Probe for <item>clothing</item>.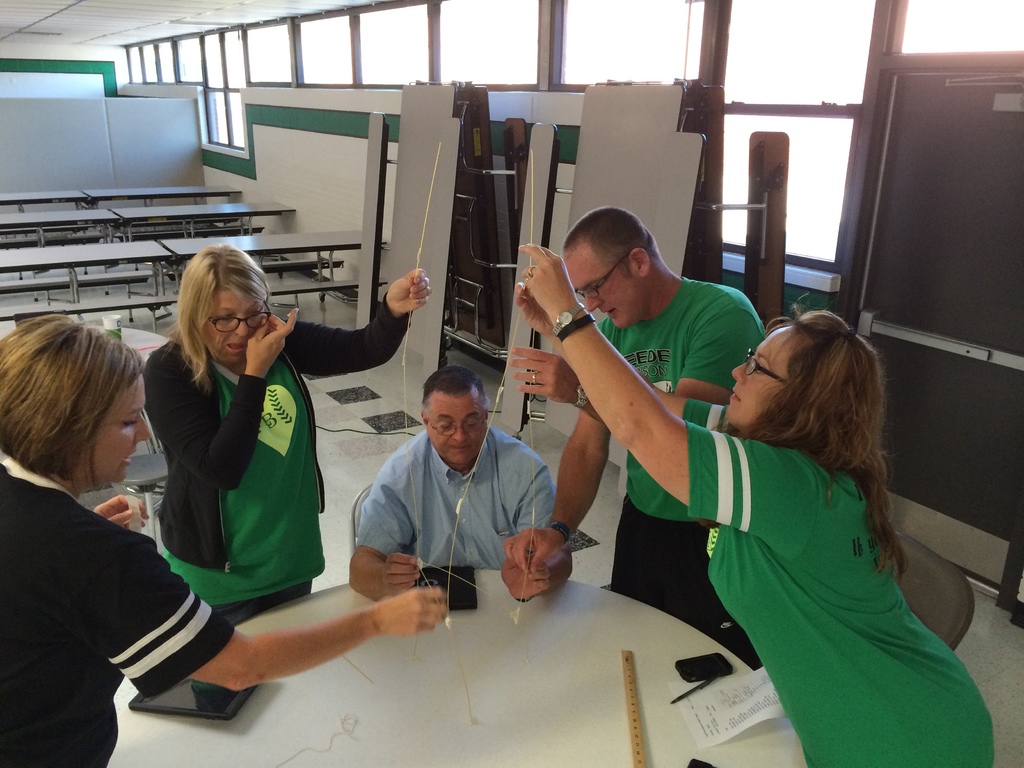
Probe result: l=676, t=399, r=998, b=767.
